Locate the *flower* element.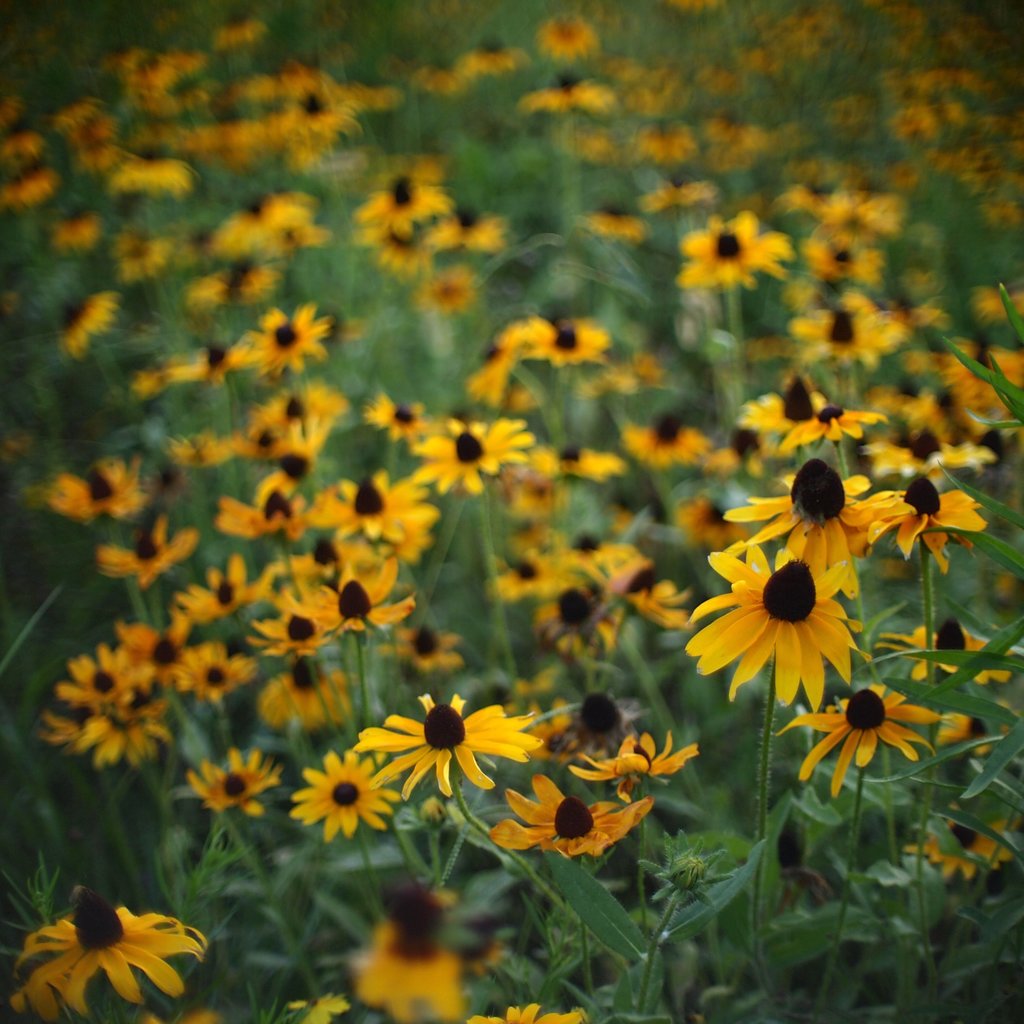
Element bbox: rect(291, 994, 349, 1023).
